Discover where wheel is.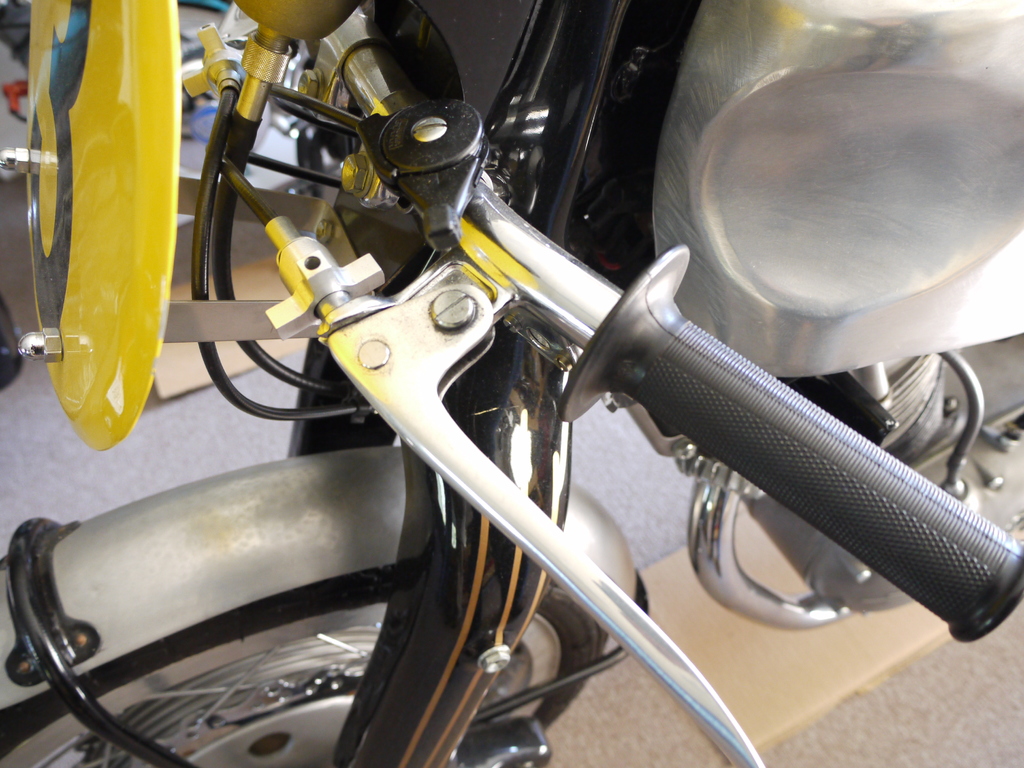
Discovered at [0,564,612,767].
